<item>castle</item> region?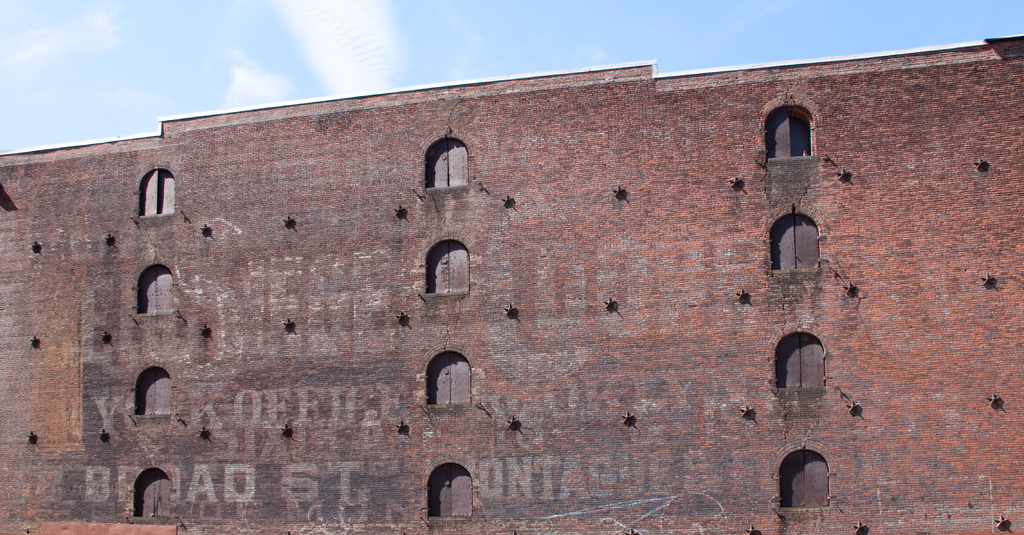
[0,34,1023,534]
